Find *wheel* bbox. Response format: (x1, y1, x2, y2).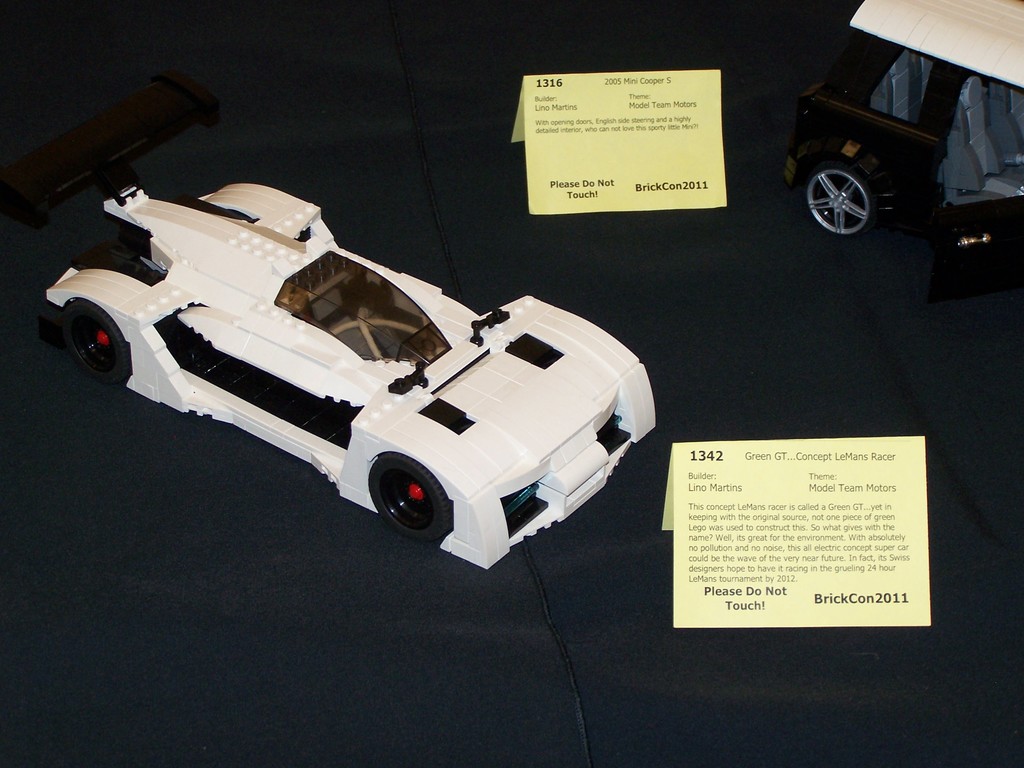
(49, 297, 126, 388).
